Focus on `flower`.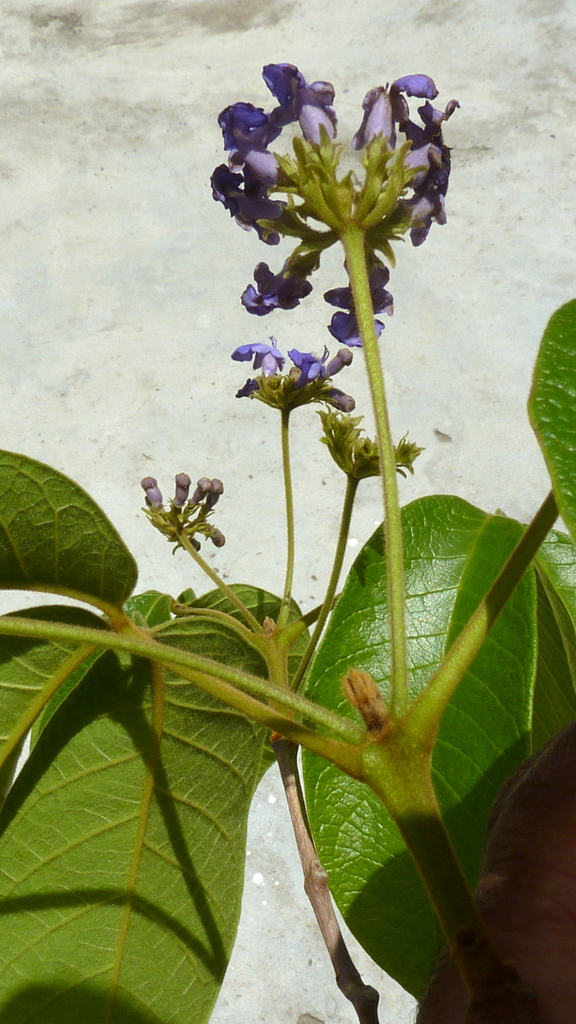
Focused at 350,70,436,161.
